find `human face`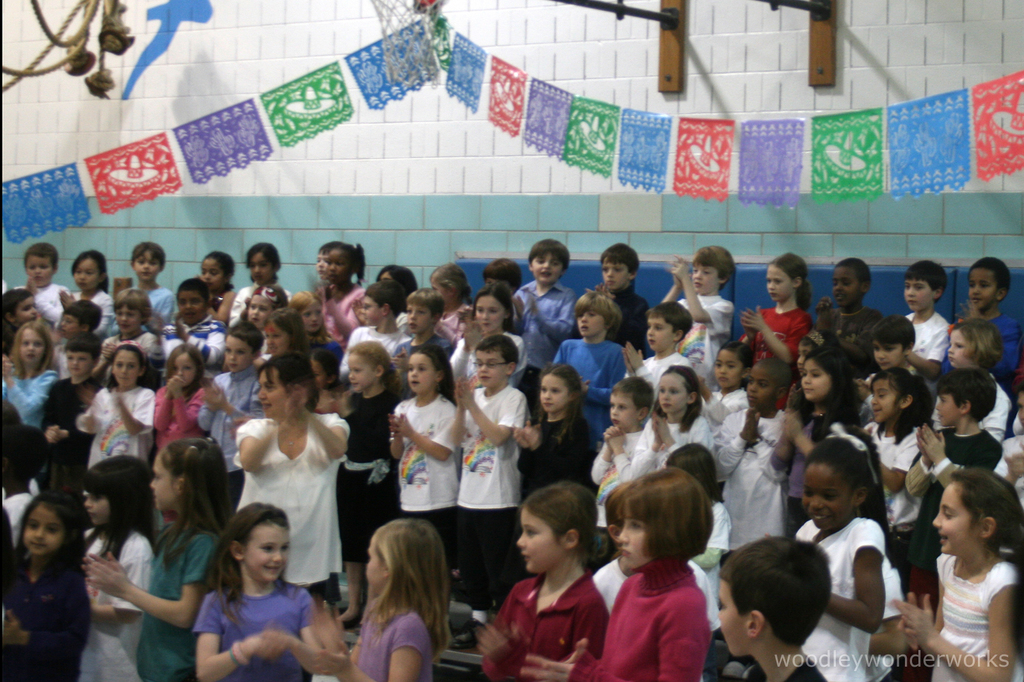
BBox(113, 351, 139, 386)
